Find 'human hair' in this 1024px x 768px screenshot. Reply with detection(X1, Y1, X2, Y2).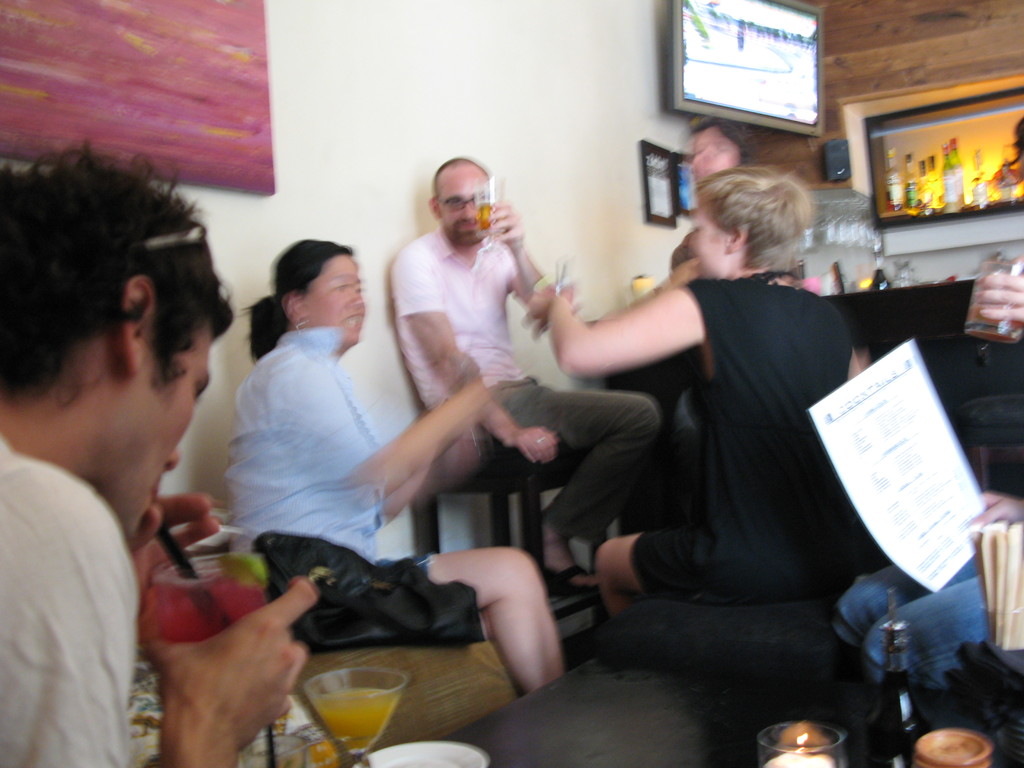
detection(241, 239, 353, 362).
